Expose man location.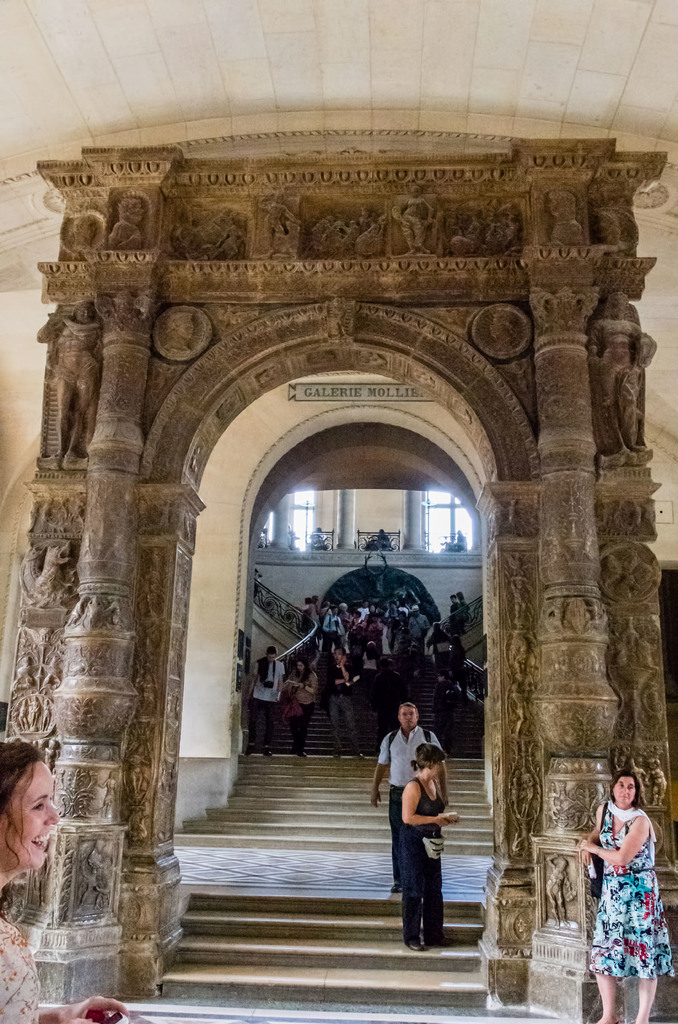
Exposed at bbox=(311, 524, 328, 553).
